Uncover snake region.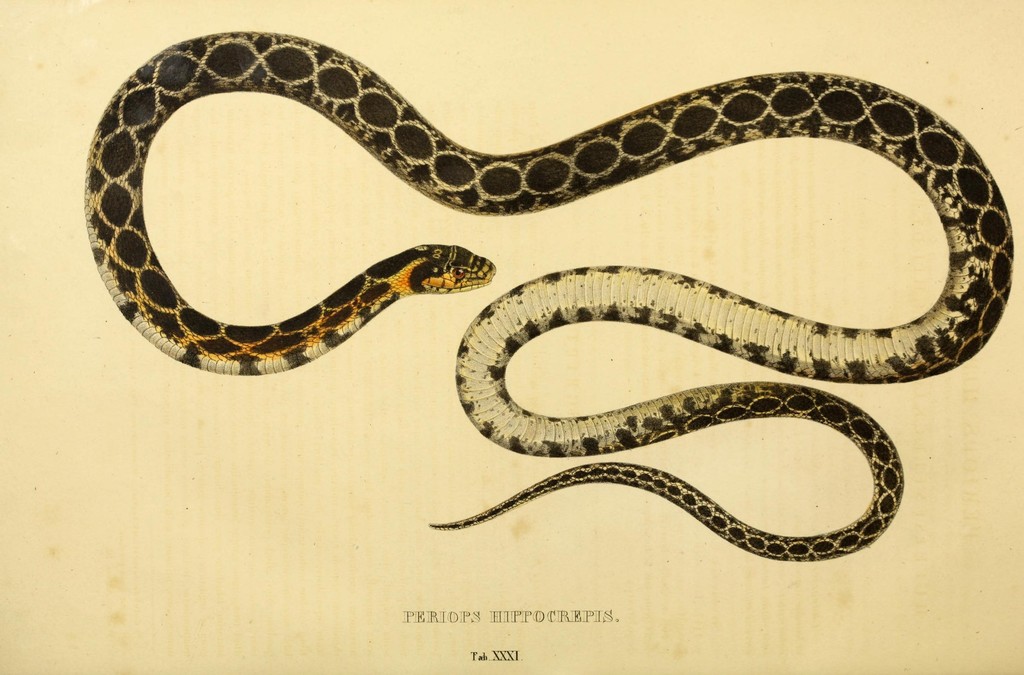
Uncovered: bbox(78, 24, 1013, 562).
